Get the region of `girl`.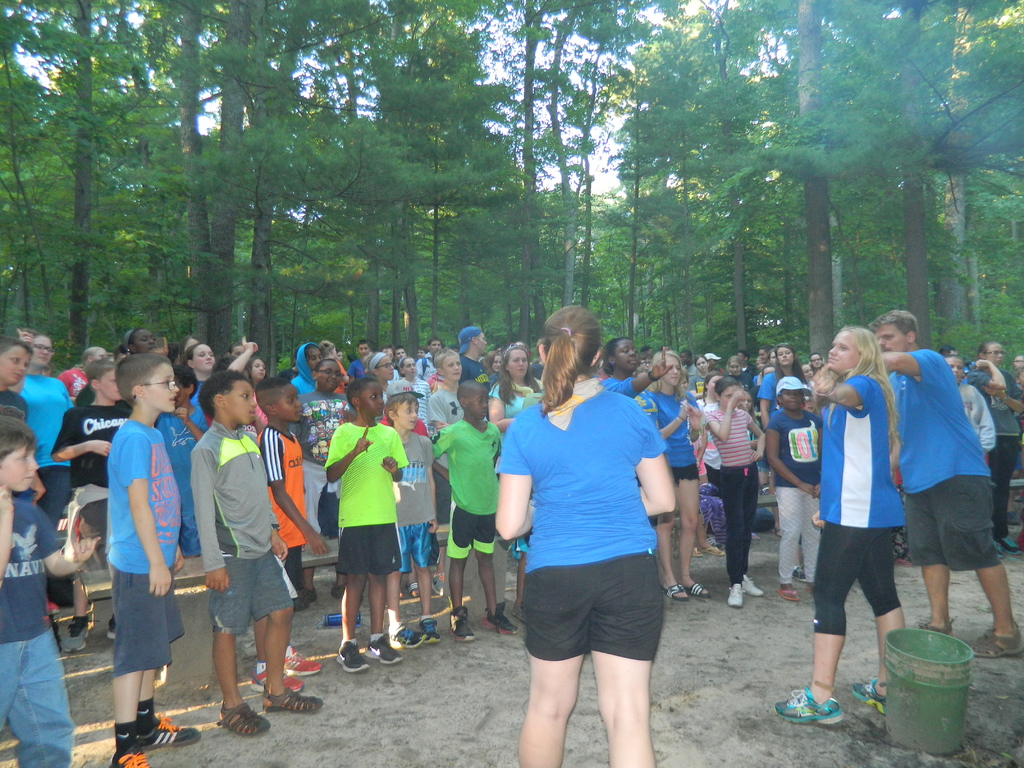
[244, 357, 269, 436].
